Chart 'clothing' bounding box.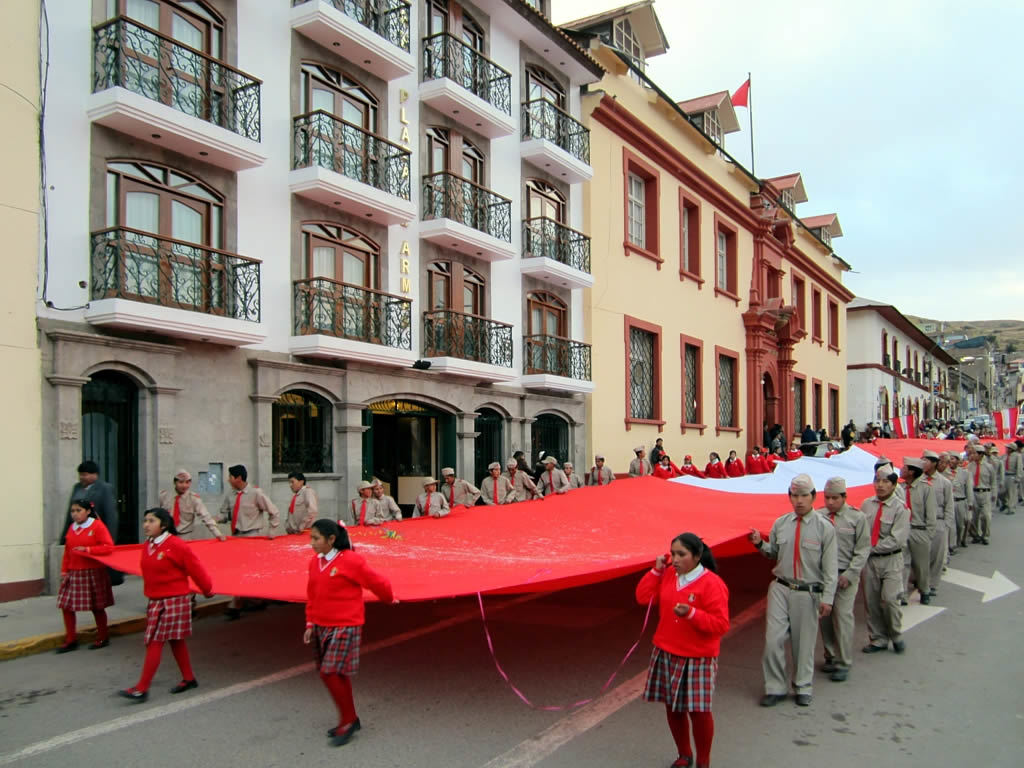
Charted: box(153, 489, 223, 542).
